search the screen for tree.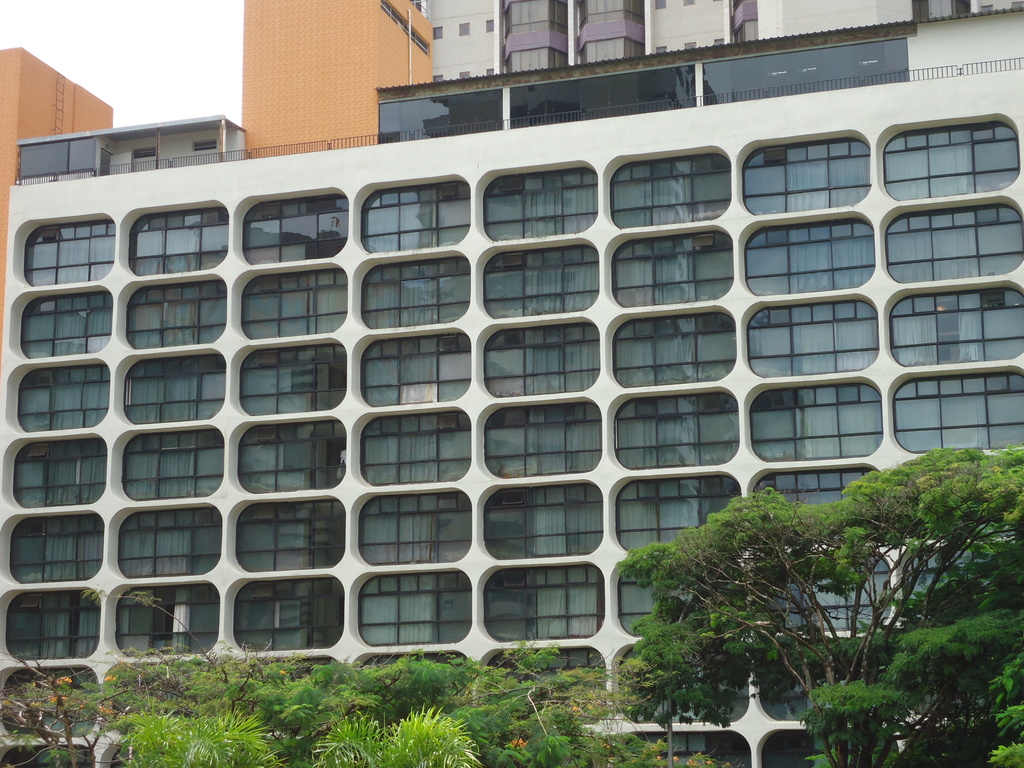
Found at <bbox>619, 445, 1023, 767</bbox>.
